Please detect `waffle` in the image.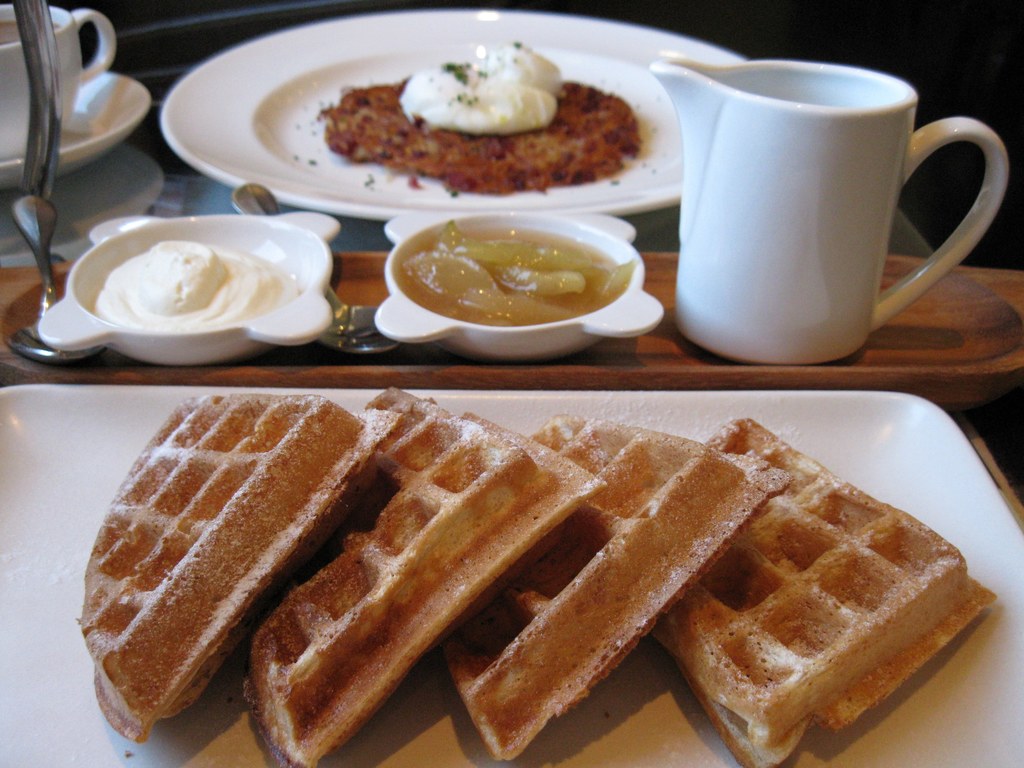
bbox=(657, 409, 1003, 767).
